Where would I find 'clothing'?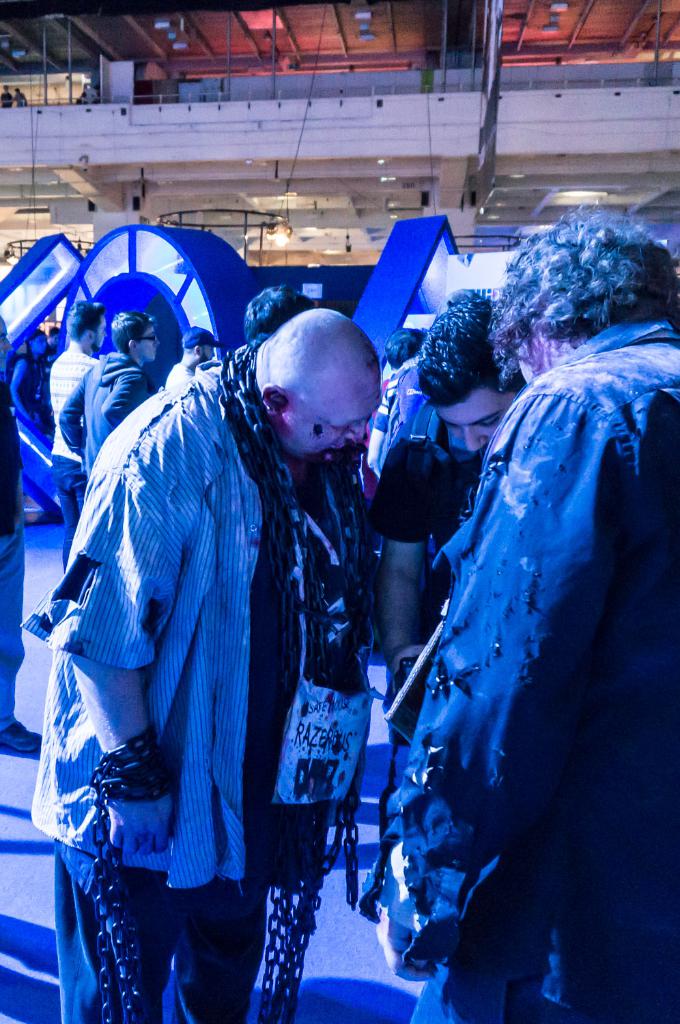
At [left=43, top=339, right=101, bottom=447].
